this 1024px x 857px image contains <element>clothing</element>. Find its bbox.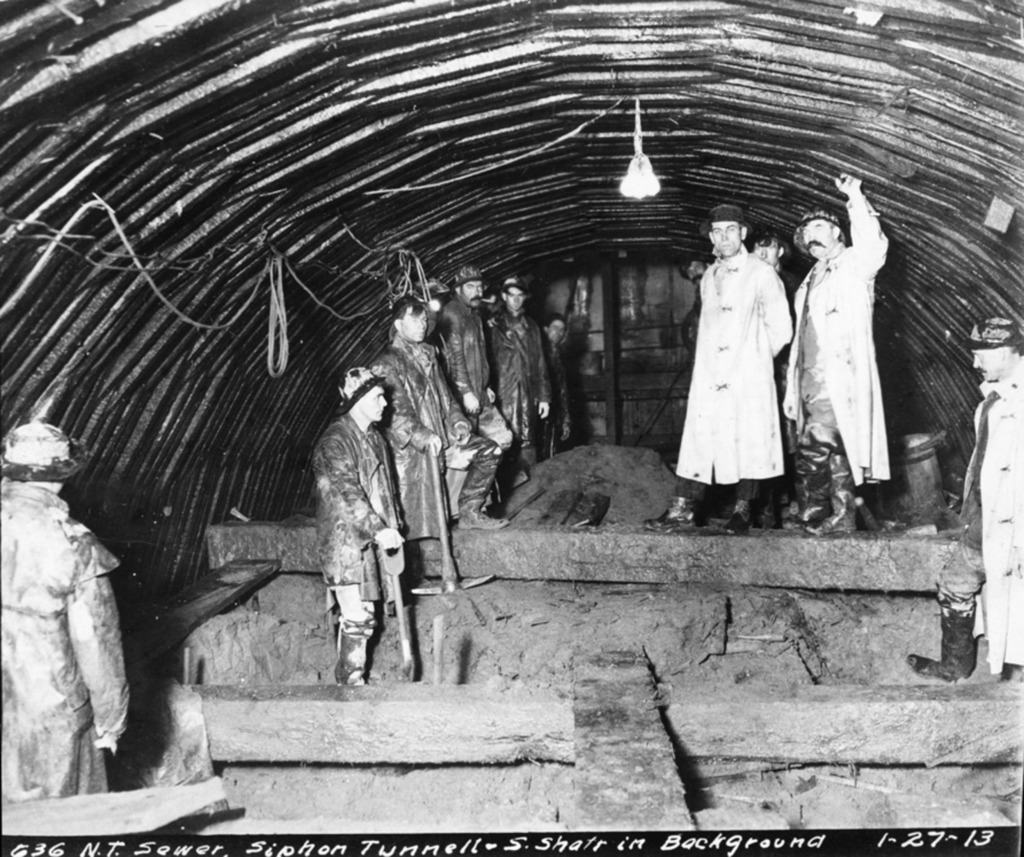
left=478, top=310, right=556, bottom=501.
